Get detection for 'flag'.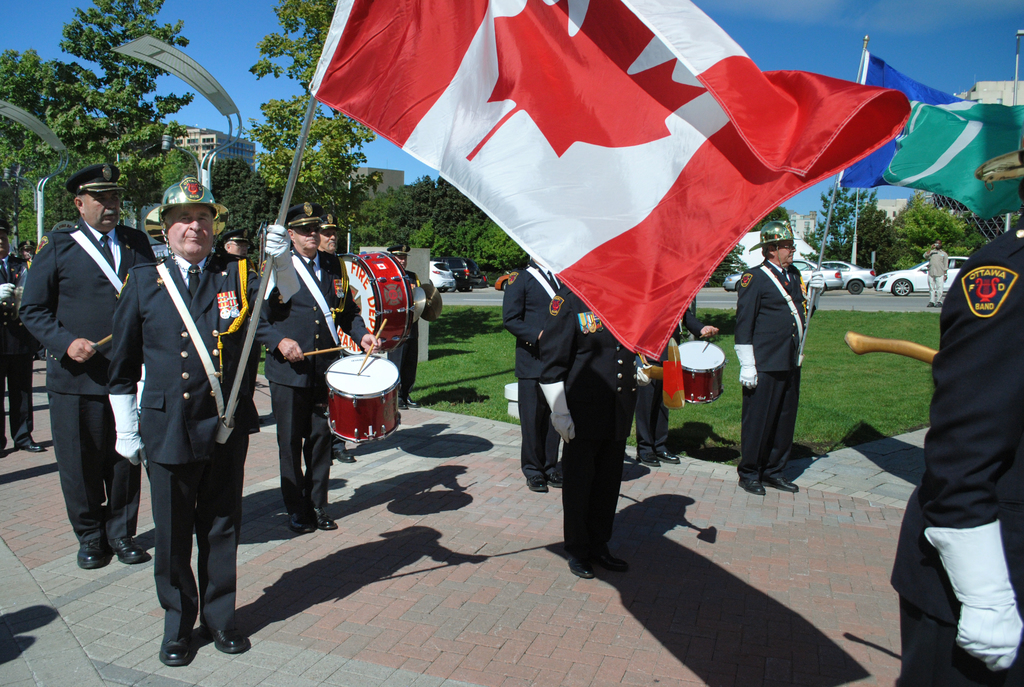
Detection: (877, 106, 1023, 215).
